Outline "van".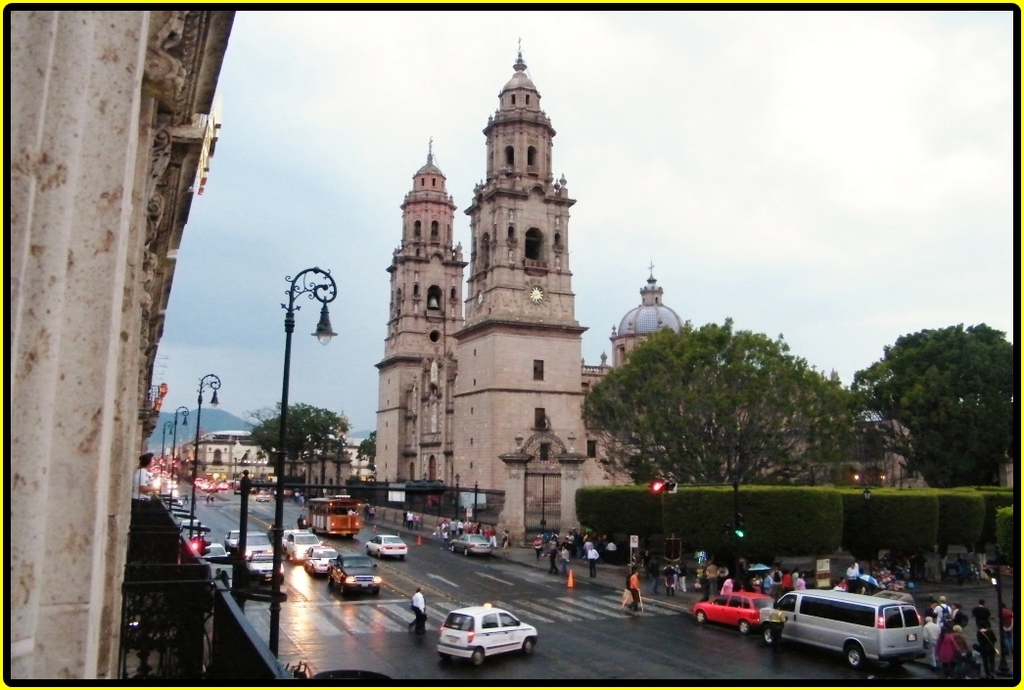
Outline: bbox=(762, 586, 929, 668).
